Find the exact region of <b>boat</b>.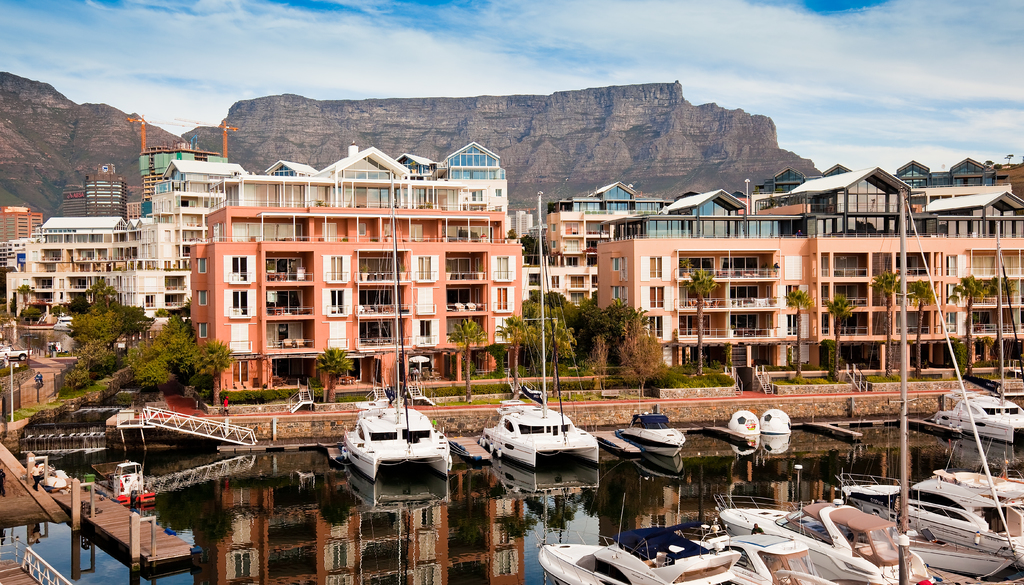
Exact region: rect(620, 405, 677, 459).
